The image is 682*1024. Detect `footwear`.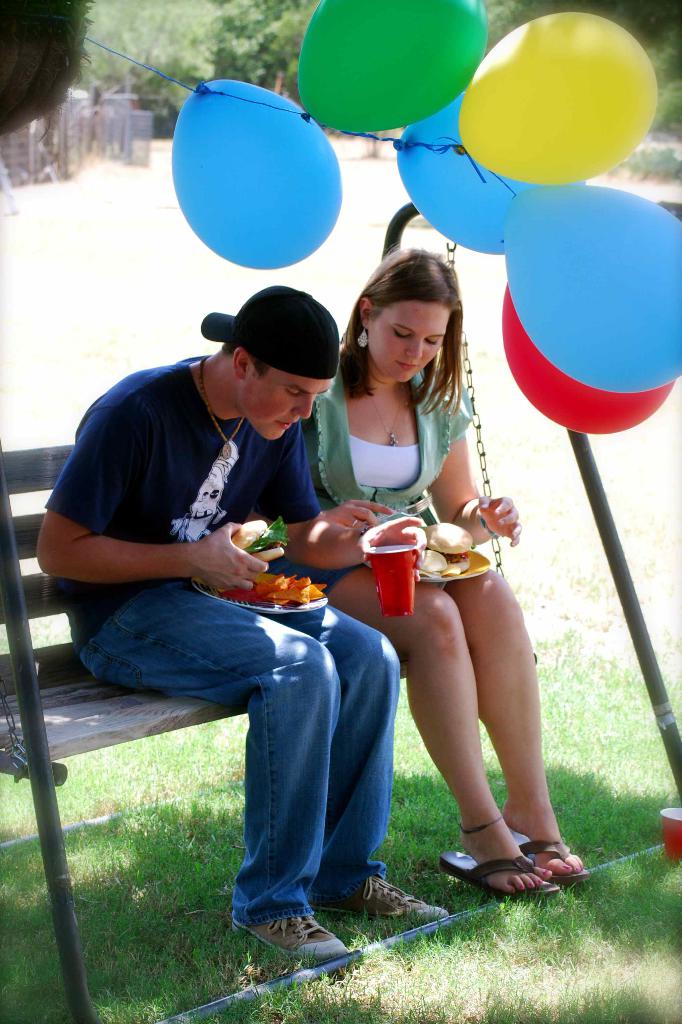
Detection: (223, 908, 348, 954).
